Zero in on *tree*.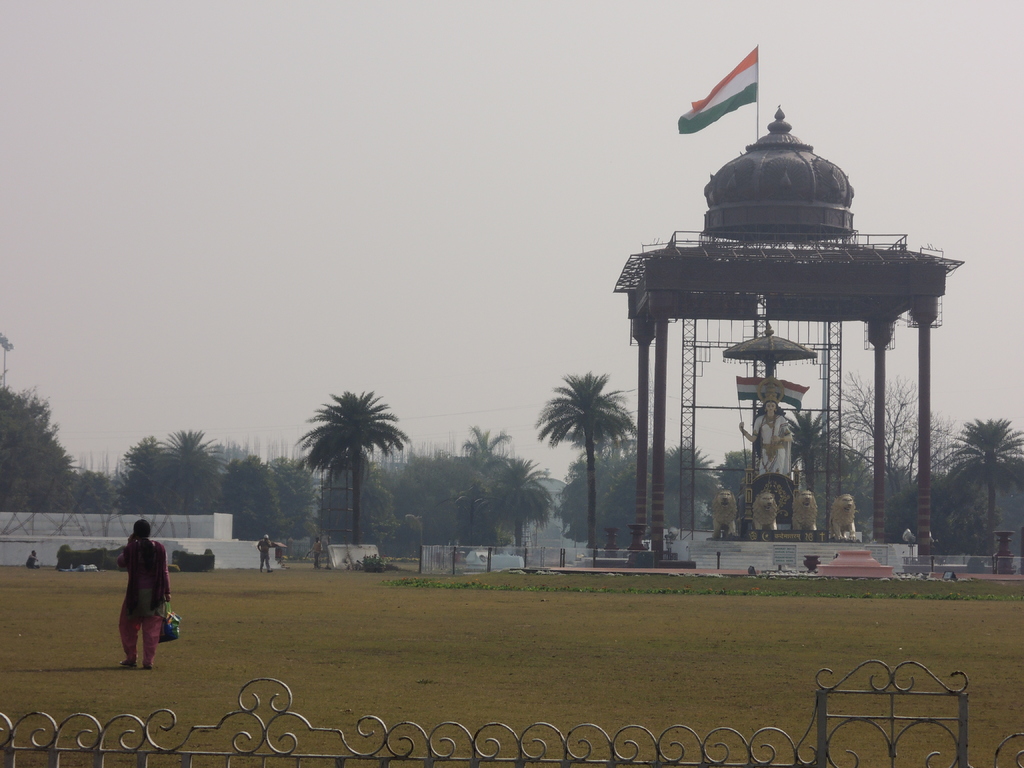
Zeroed in: crop(452, 421, 509, 550).
